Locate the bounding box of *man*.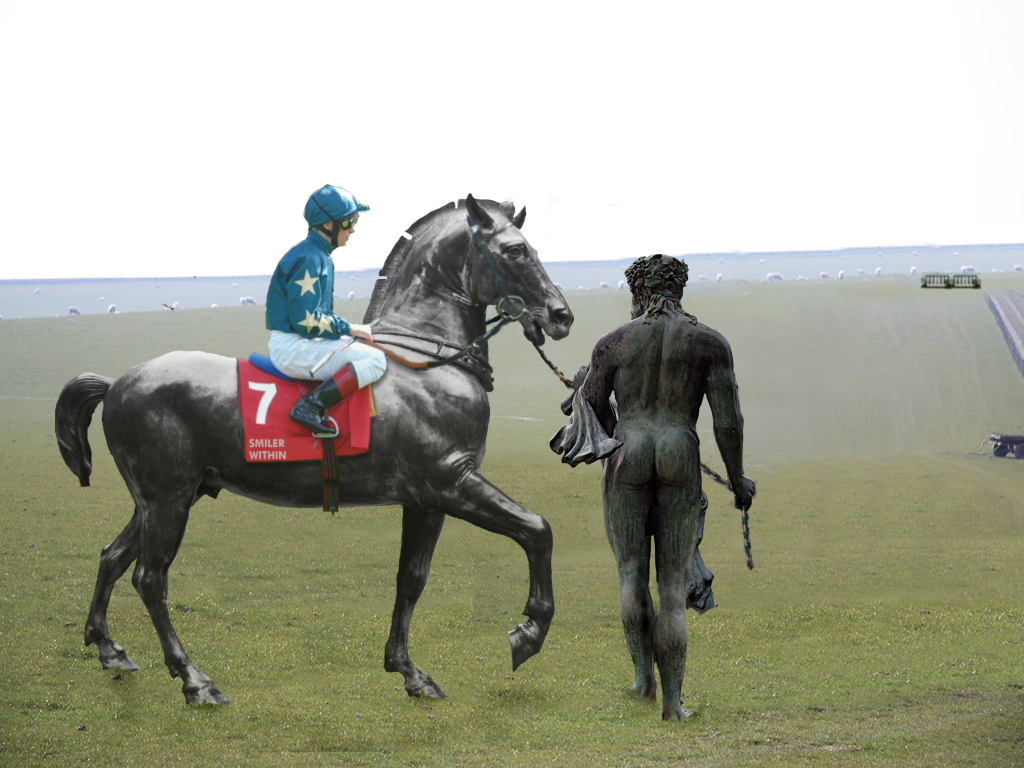
Bounding box: [left=551, top=255, right=757, bottom=725].
